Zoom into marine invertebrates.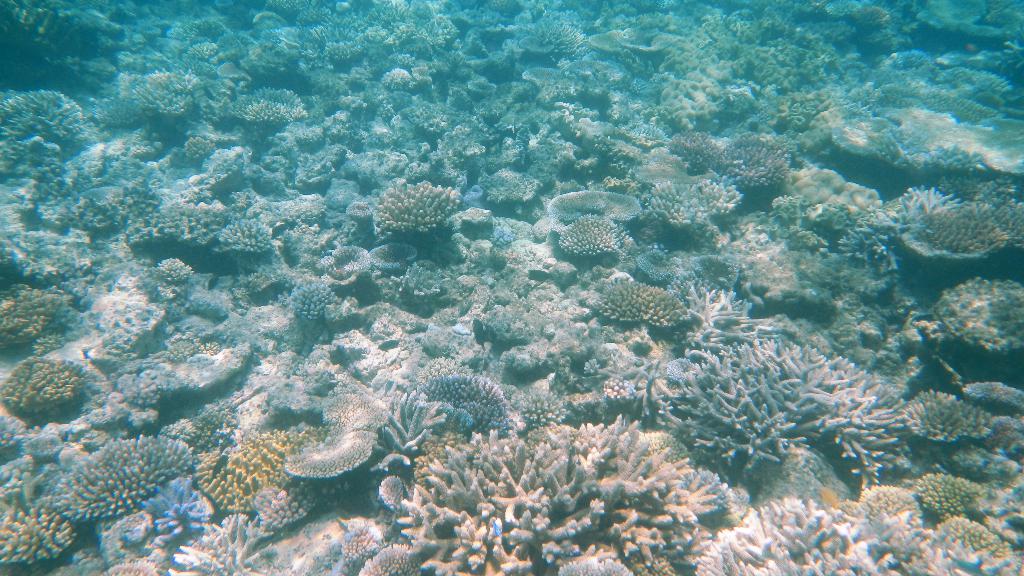
Zoom target: 243 476 351 536.
